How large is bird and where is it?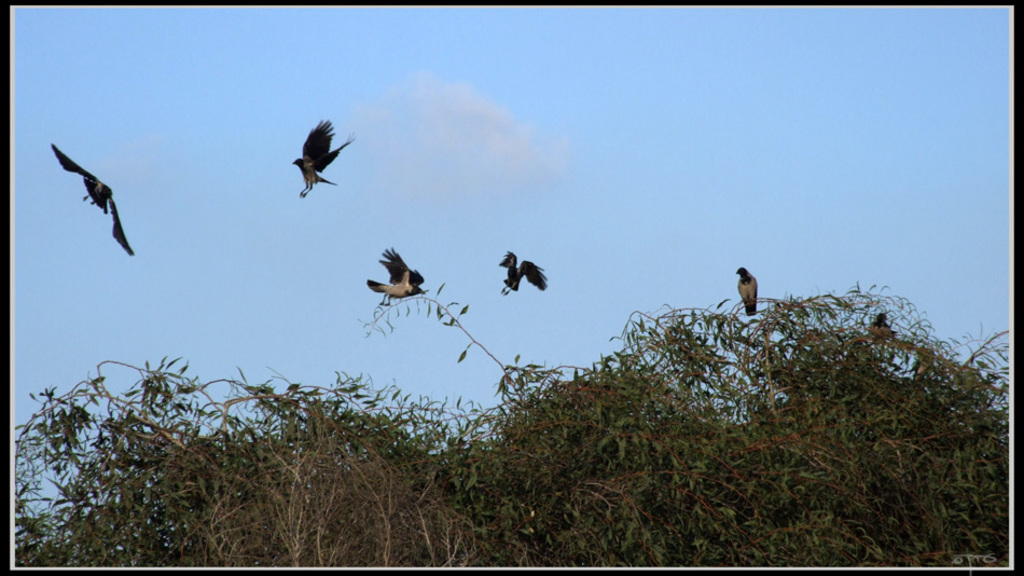
Bounding box: left=870, top=305, right=899, bottom=334.
